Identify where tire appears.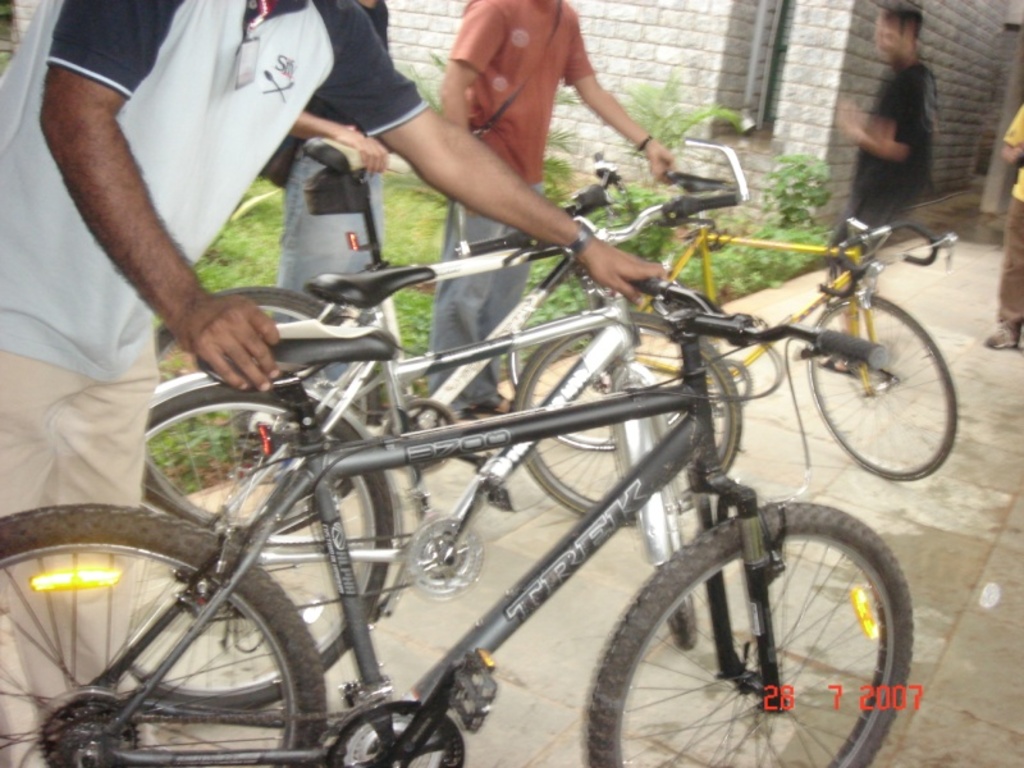
Appears at x1=806, y1=293, x2=959, y2=481.
